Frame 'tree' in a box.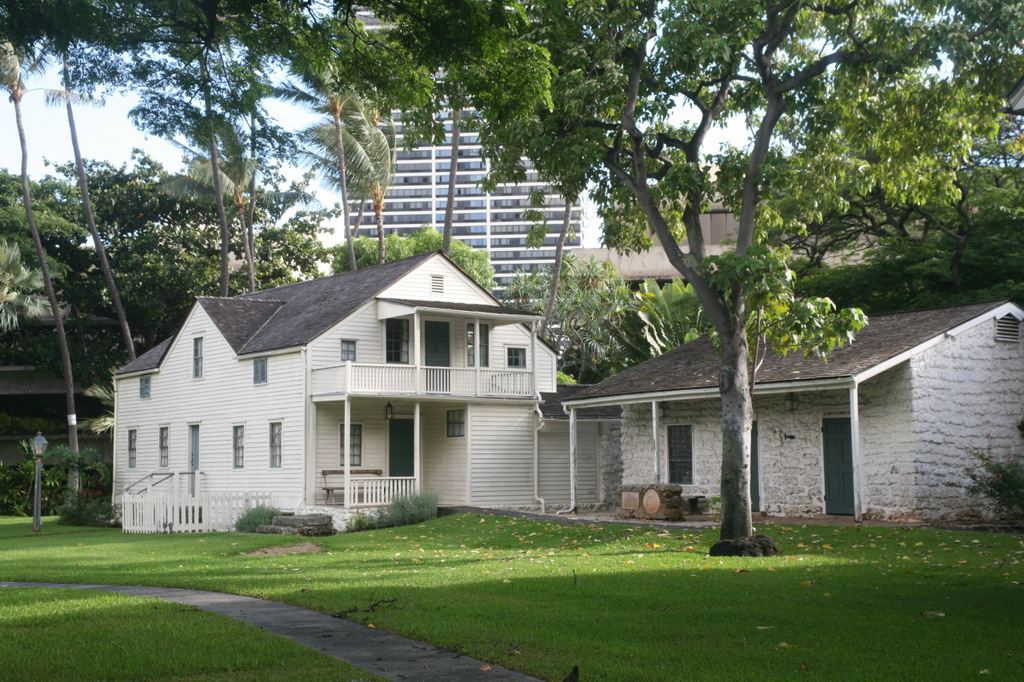
bbox(221, 0, 280, 295).
